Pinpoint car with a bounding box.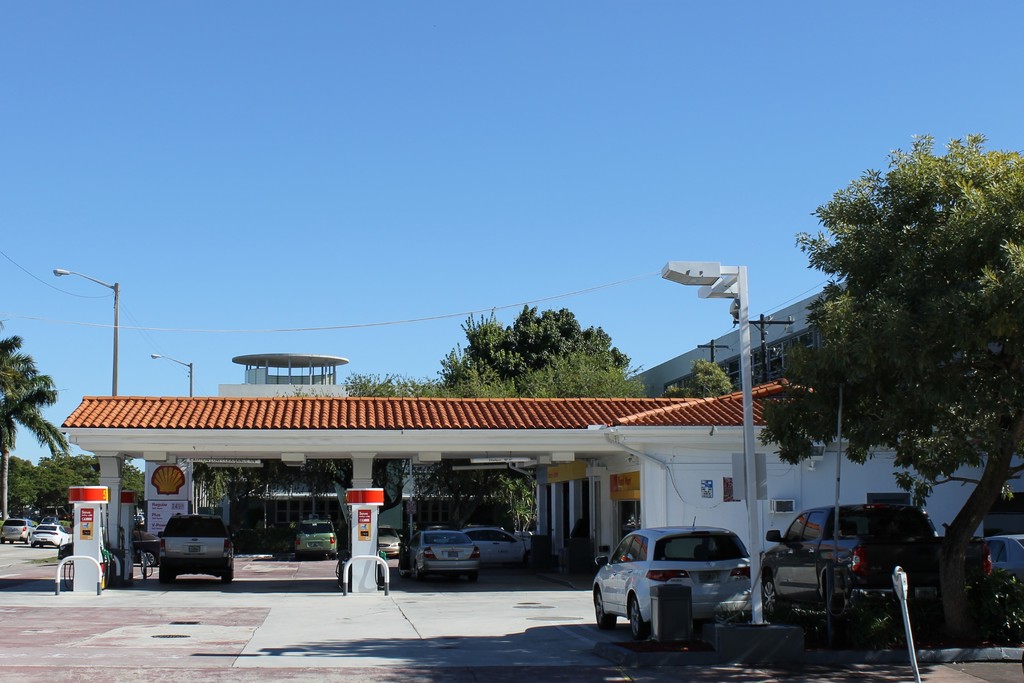
box=[3, 520, 27, 543].
